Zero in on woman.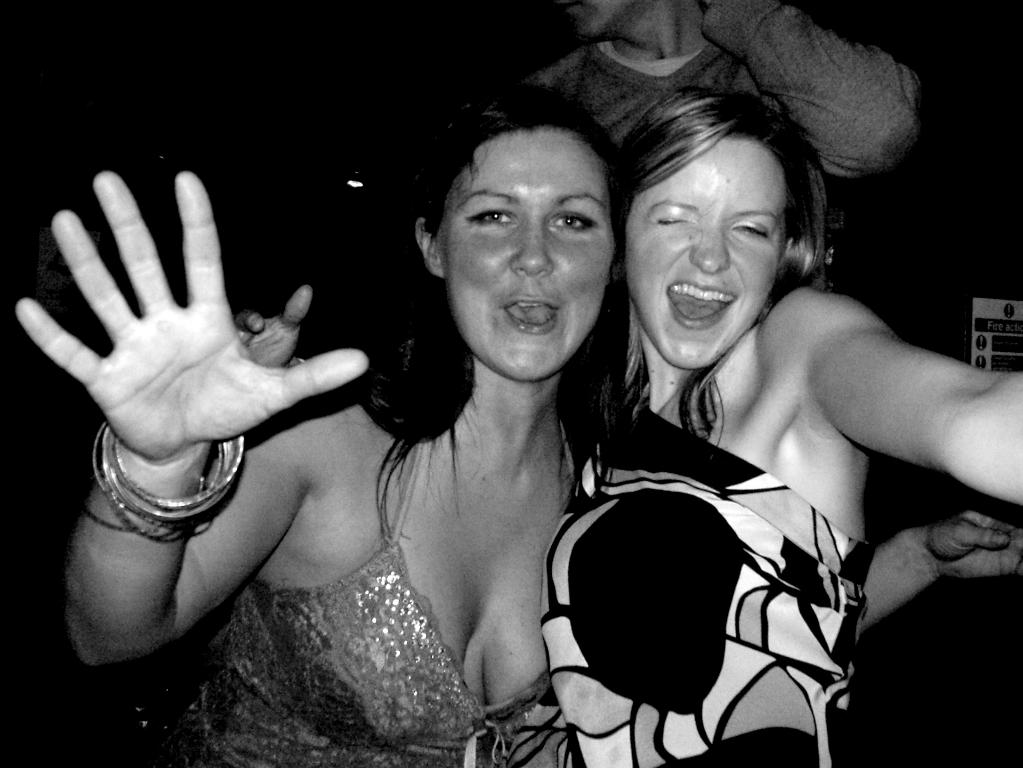
Zeroed in: x1=235 y1=86 x2=1022 y2=767.
